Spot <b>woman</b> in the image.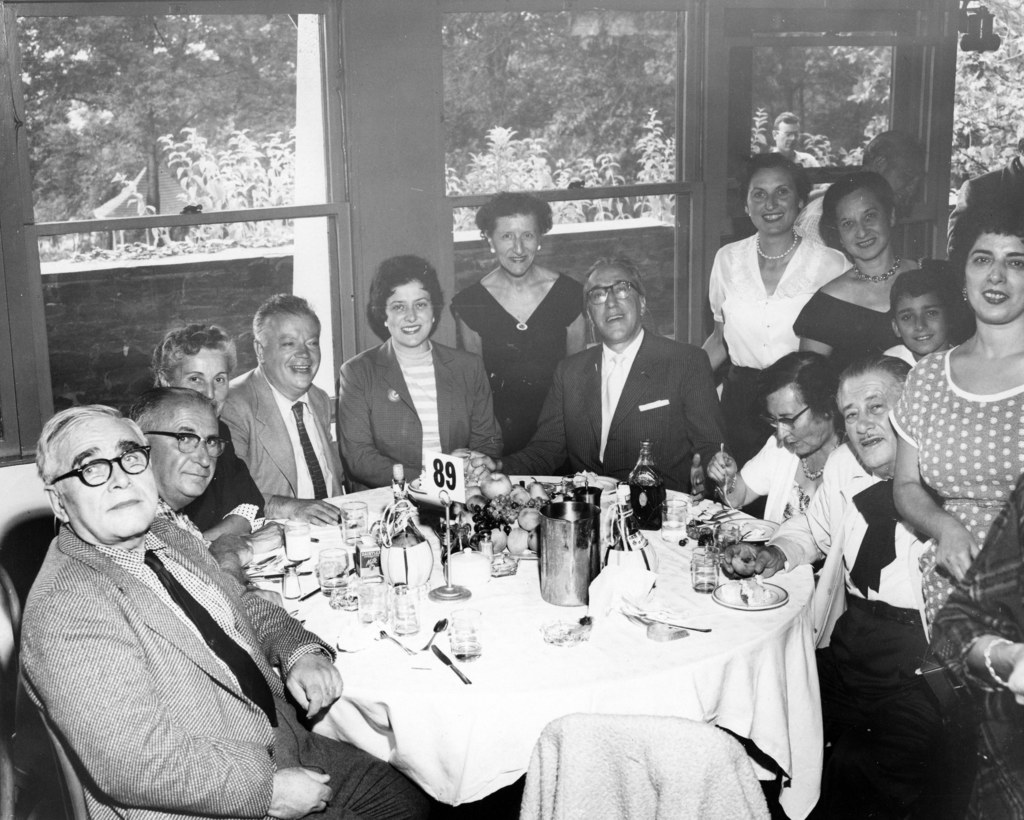
<b>woman</b> found at left=448, top=192, right=591, bottom=454.
